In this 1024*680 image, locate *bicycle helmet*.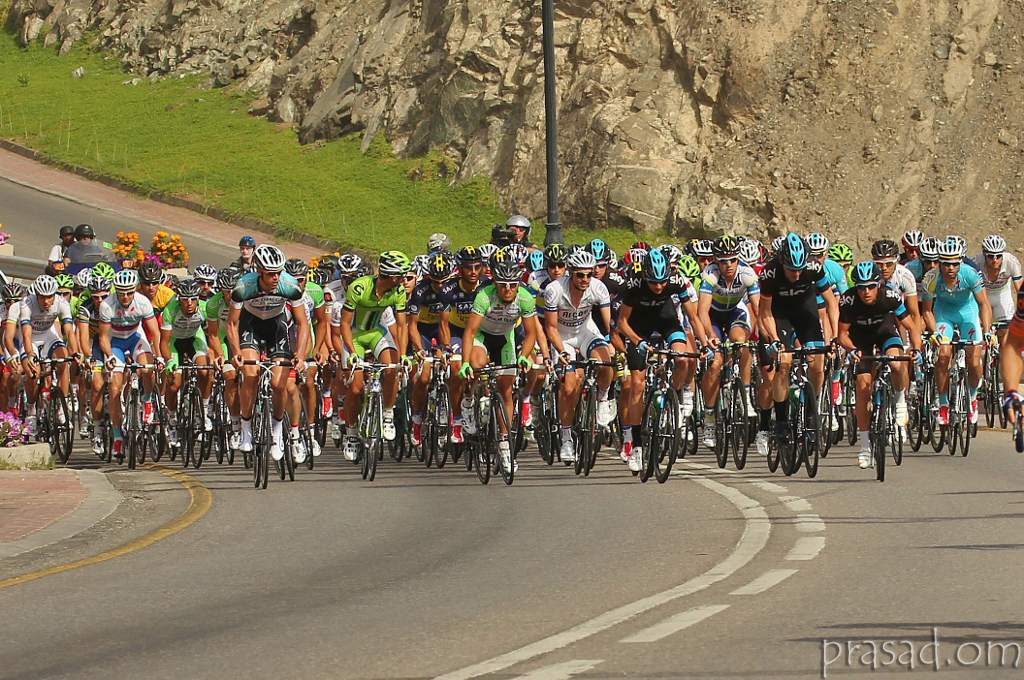
Bounding box: <region>658, 242, 684, 265</region>.
